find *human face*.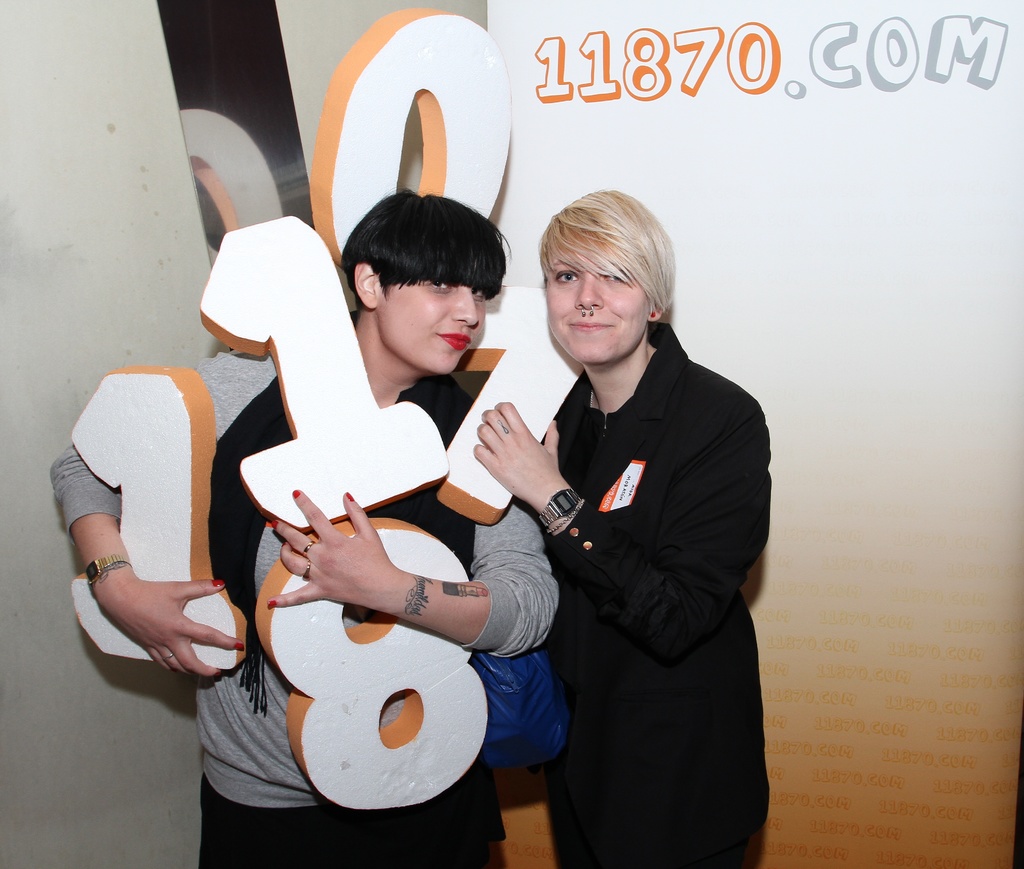
<bbox>544, 240, 655, 364</bbox>.
